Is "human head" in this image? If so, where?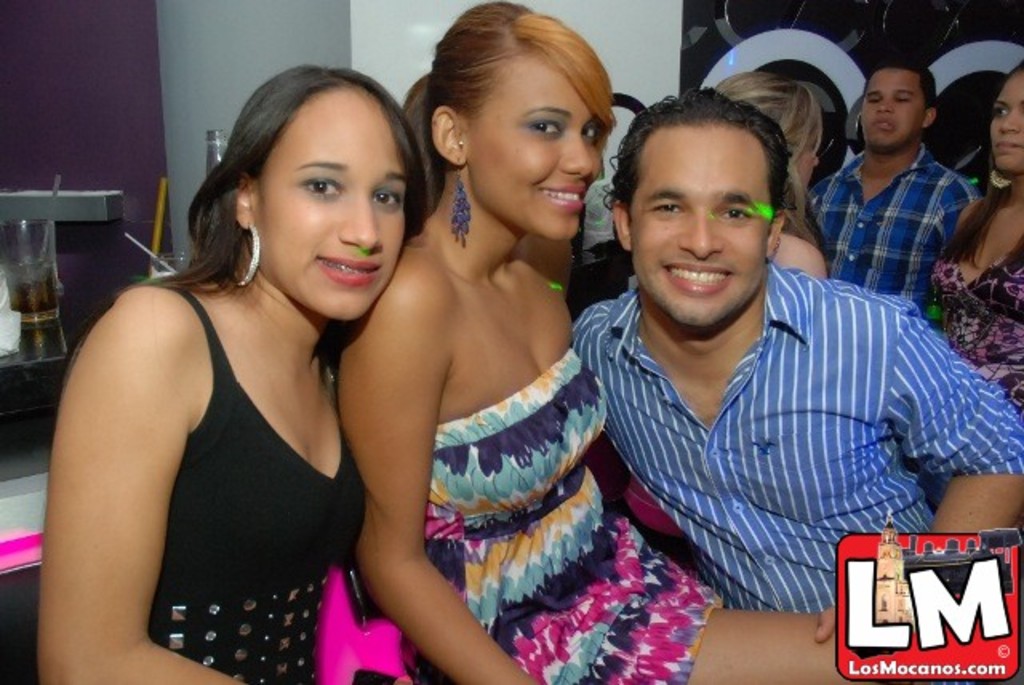
Yes, at 704:70:821:222.
